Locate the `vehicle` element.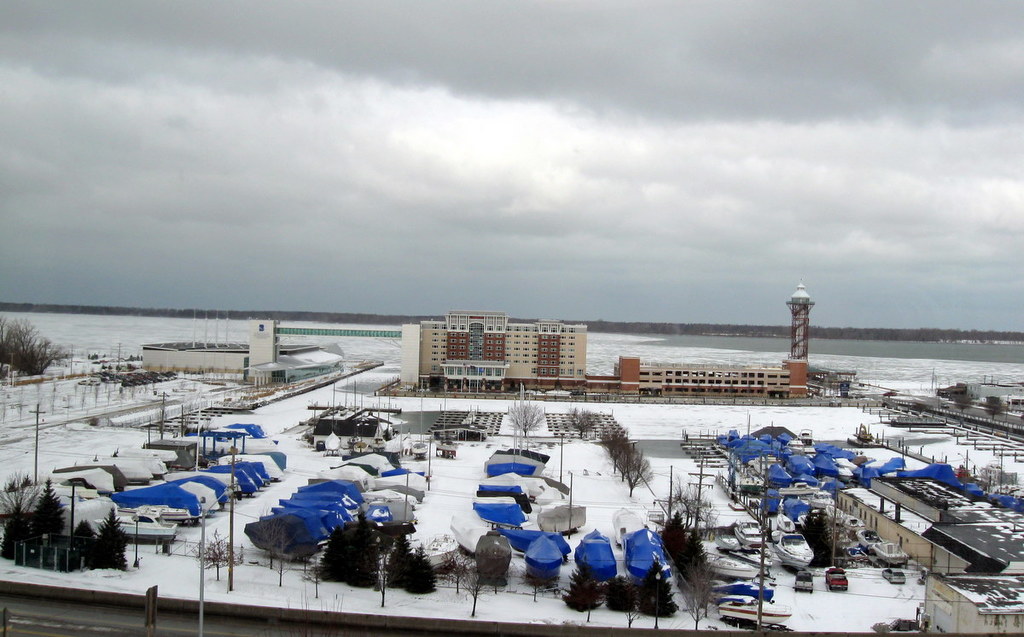
Element bbox: left=573, top=529, right=618, bottom=576.
